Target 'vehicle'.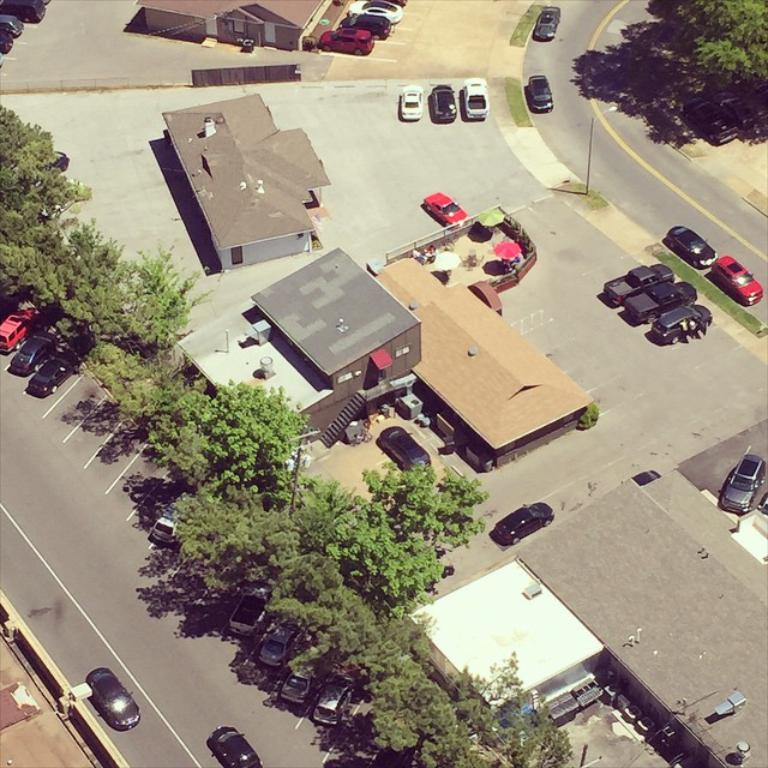
Target region: bbox=[391, 0, 410, 6].
